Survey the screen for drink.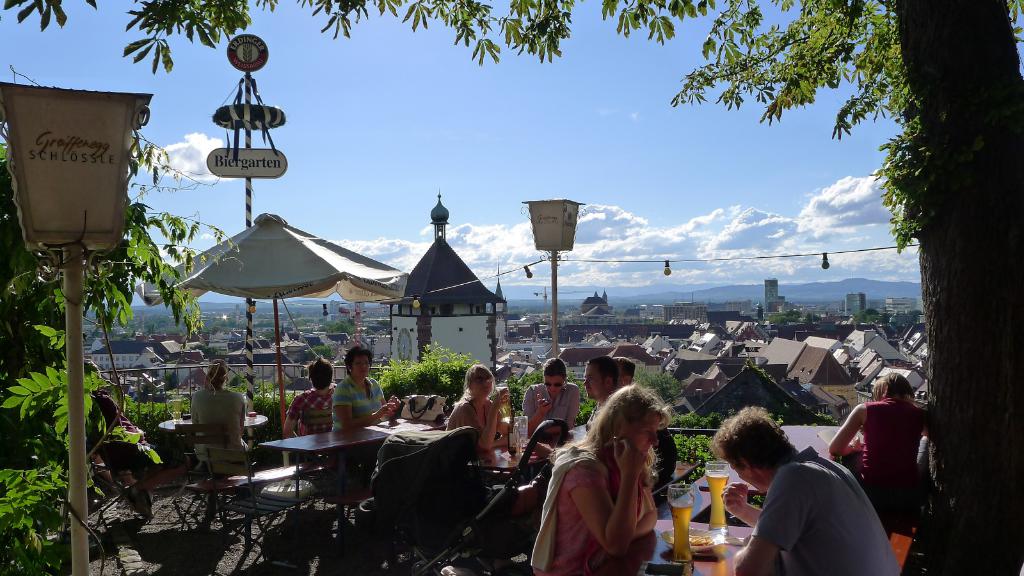
Survey found: locate(703, 472, 728, 531).
